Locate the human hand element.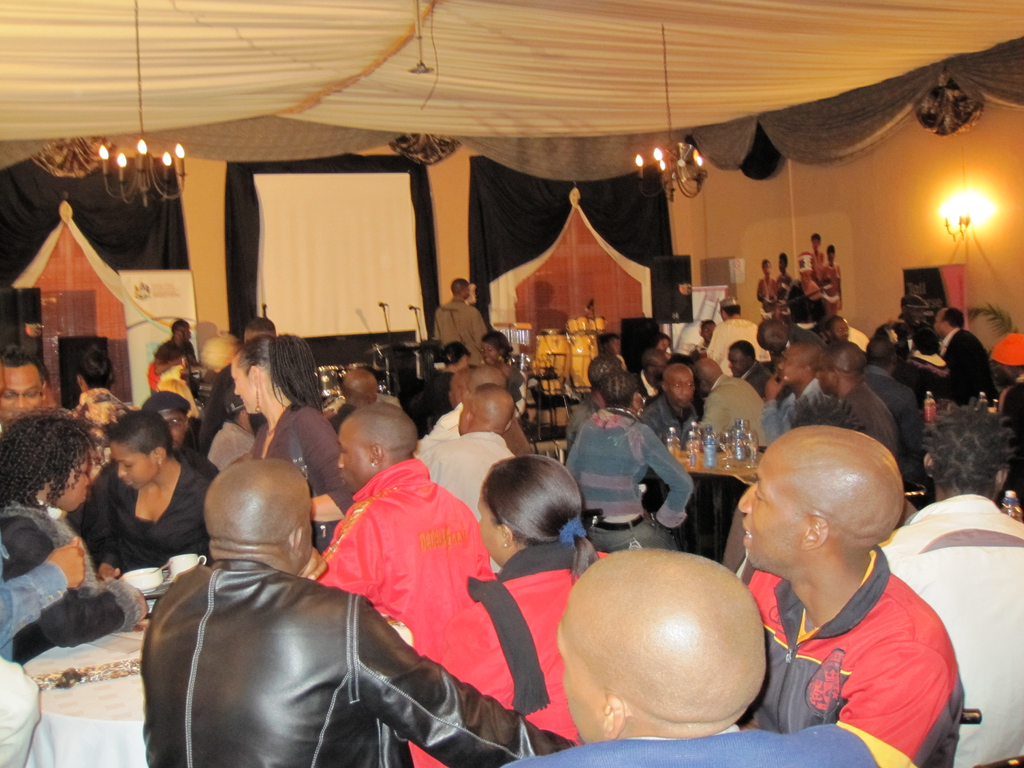
Element bbox: 42,534,86,585.
